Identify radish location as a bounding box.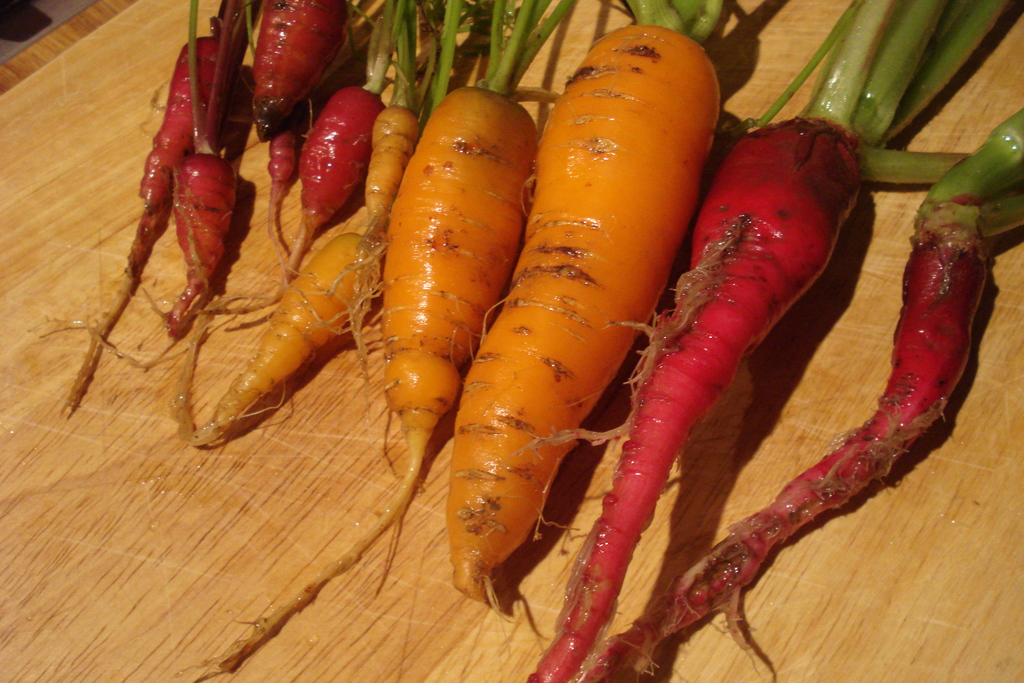
148, 147, 241, 349.
